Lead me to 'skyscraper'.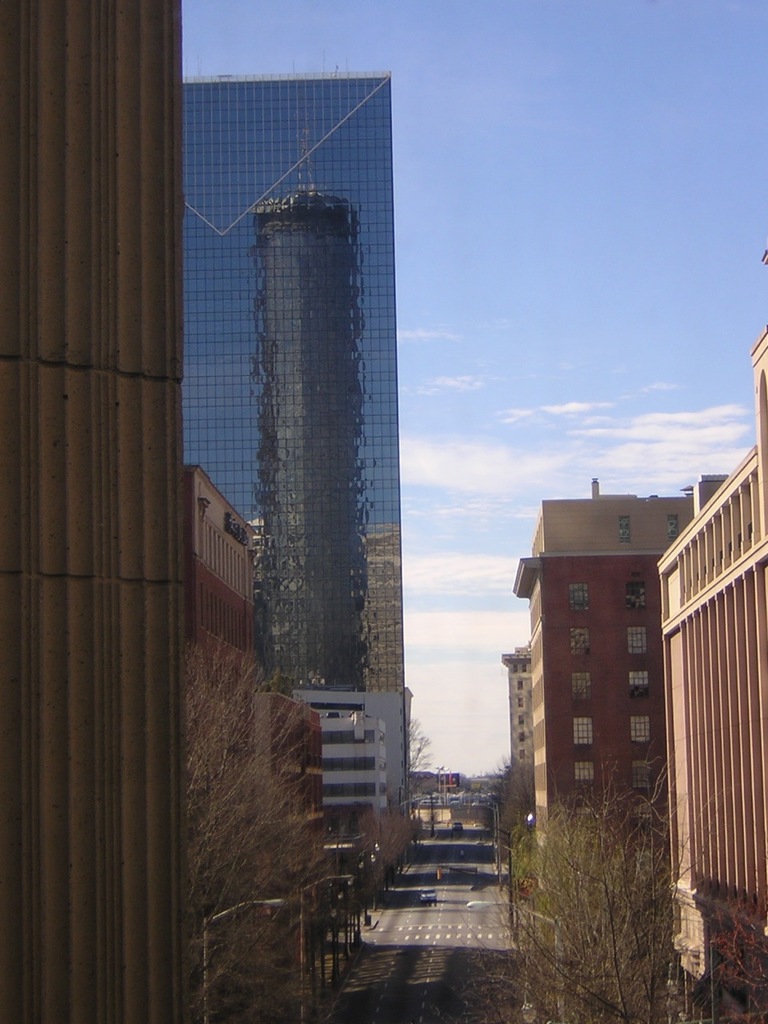
Lead to box=[174, 80, 445, 762].
